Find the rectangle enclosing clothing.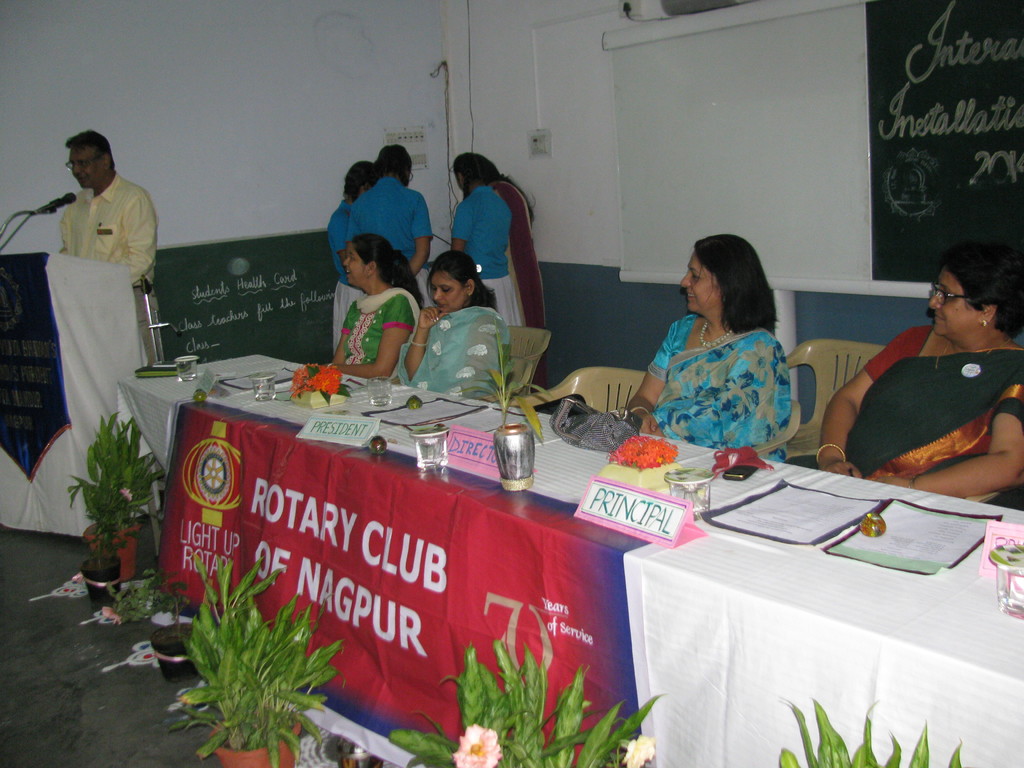
[x1=320, y1=280, x2=433, y2=373].
